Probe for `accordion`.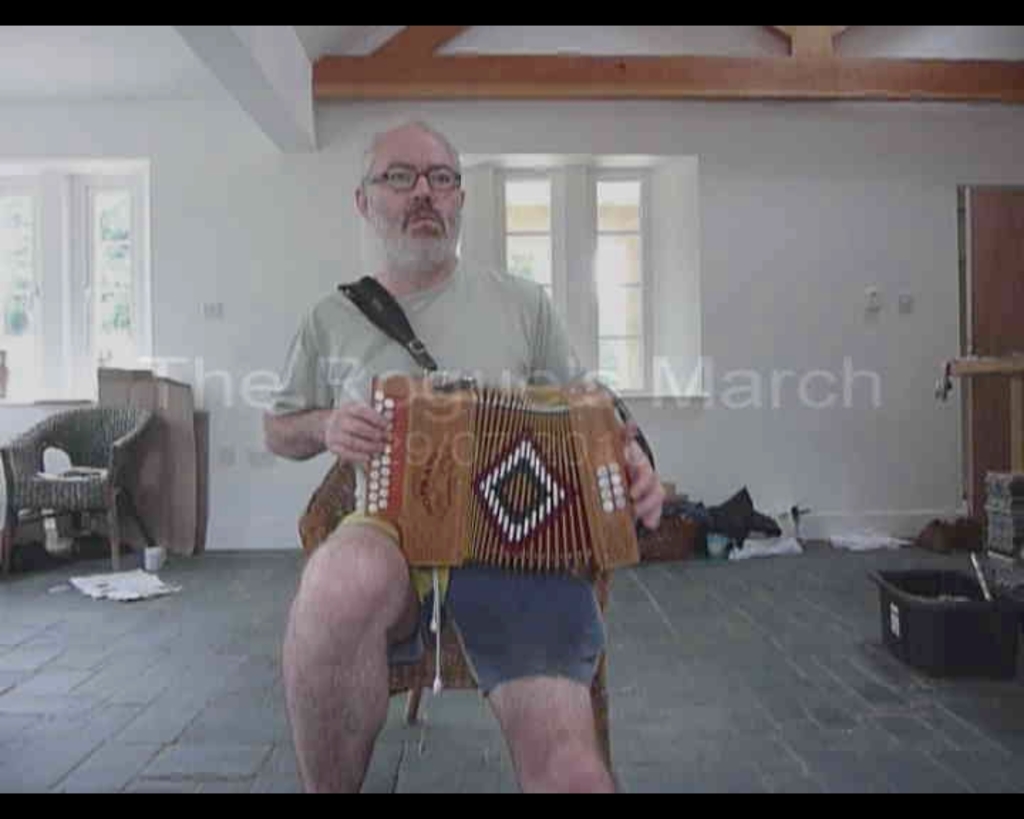
Probe result: (left=337, top=264, right=640, bottom=576).
